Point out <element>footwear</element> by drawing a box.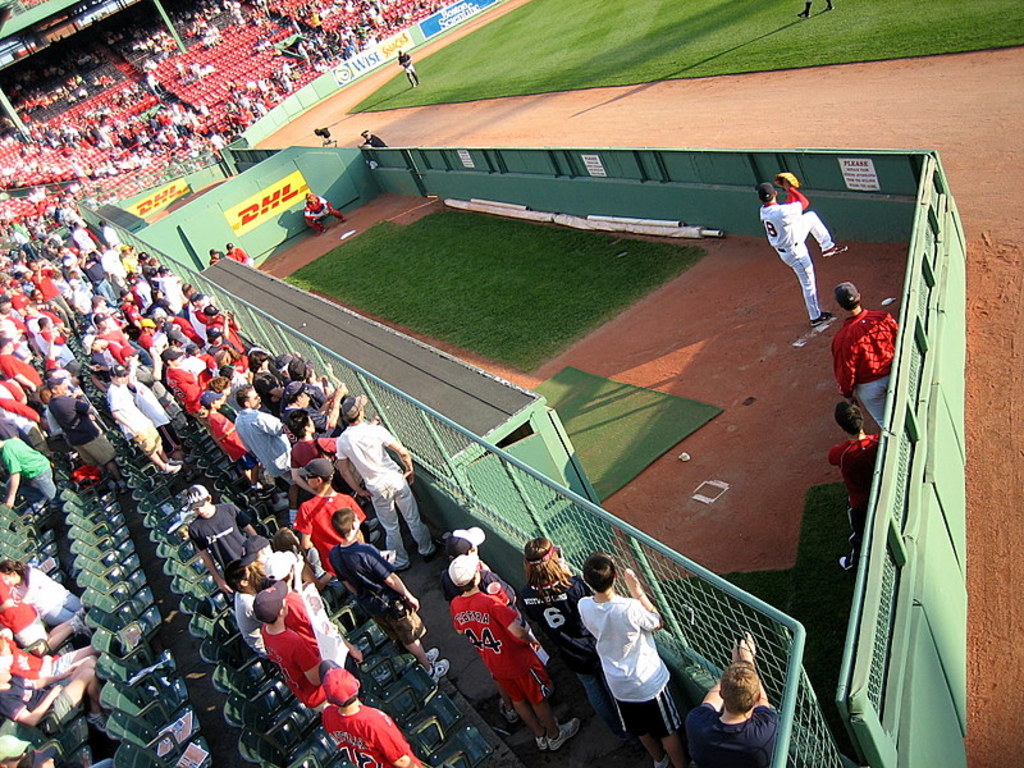
<region>502, 696, 517, 723</region>.
